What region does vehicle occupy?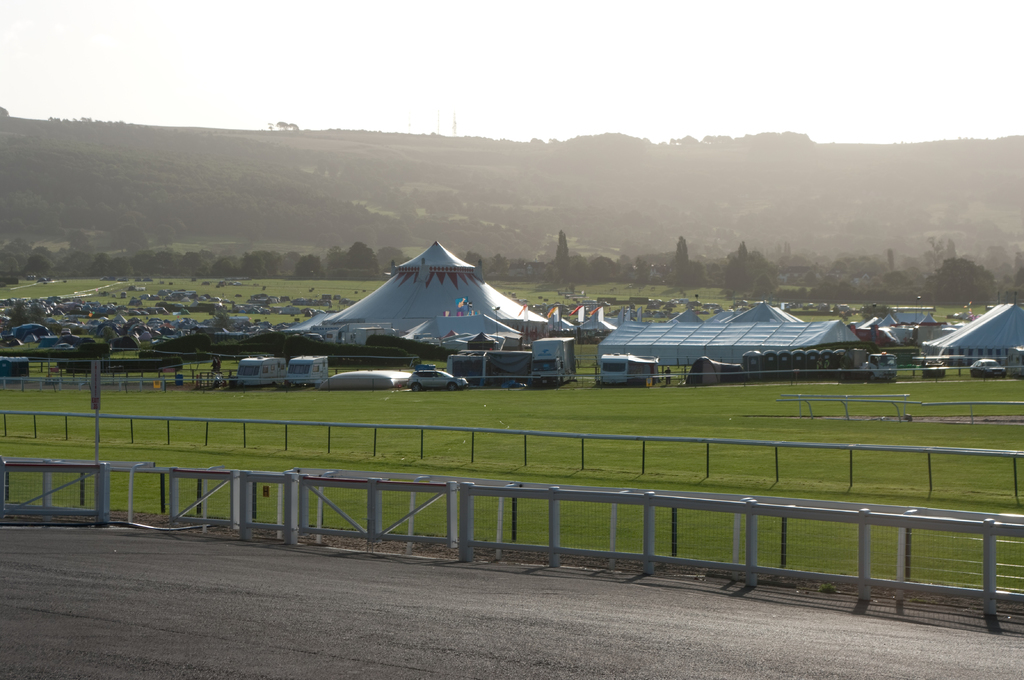
x1=595 y1=352 x2=659 y2=384.
